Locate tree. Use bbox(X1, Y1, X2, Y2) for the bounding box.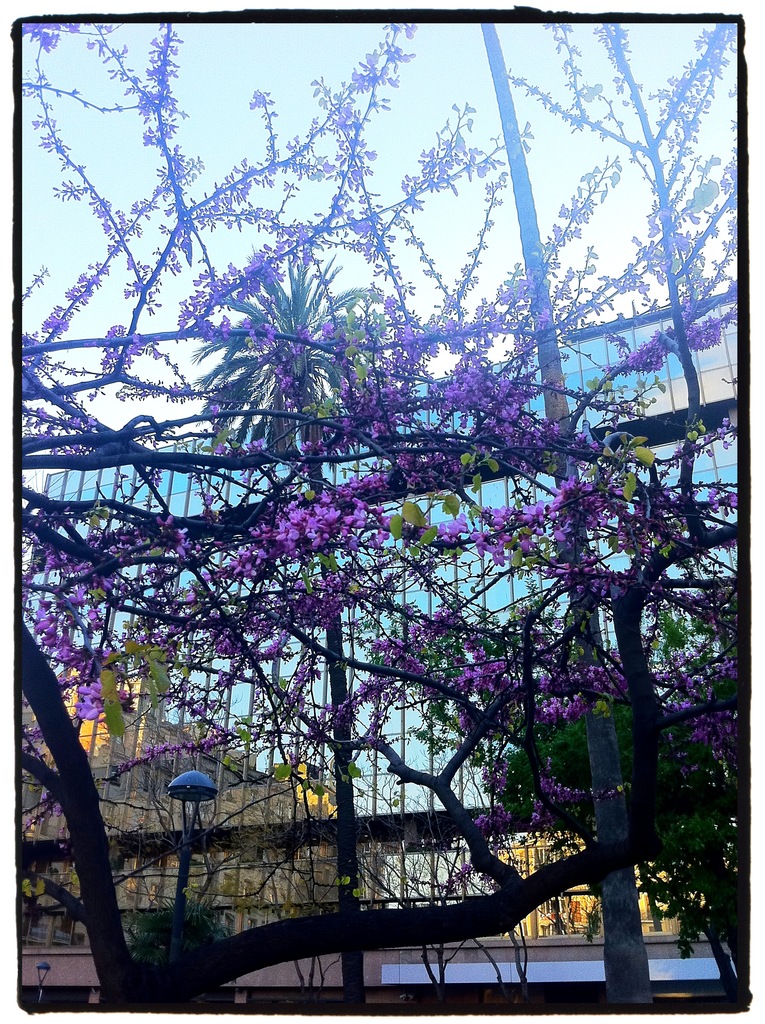
bbox(18, 21, 748, 1014).
